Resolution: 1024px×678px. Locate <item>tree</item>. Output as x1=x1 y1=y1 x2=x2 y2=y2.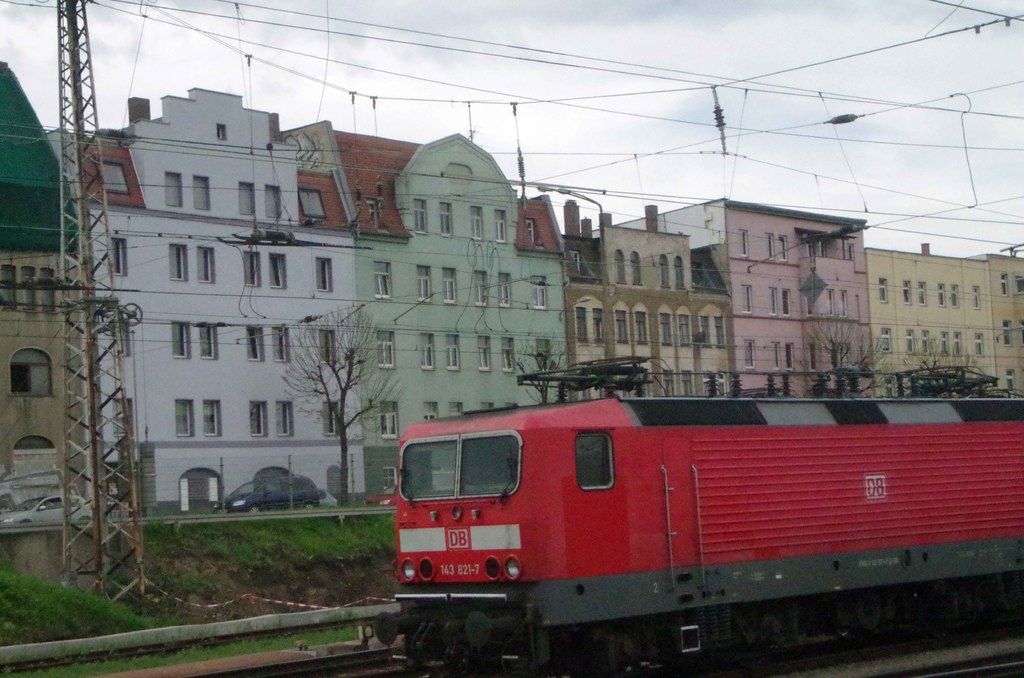
x1=285 y1=294 x2=416 y2=510.
